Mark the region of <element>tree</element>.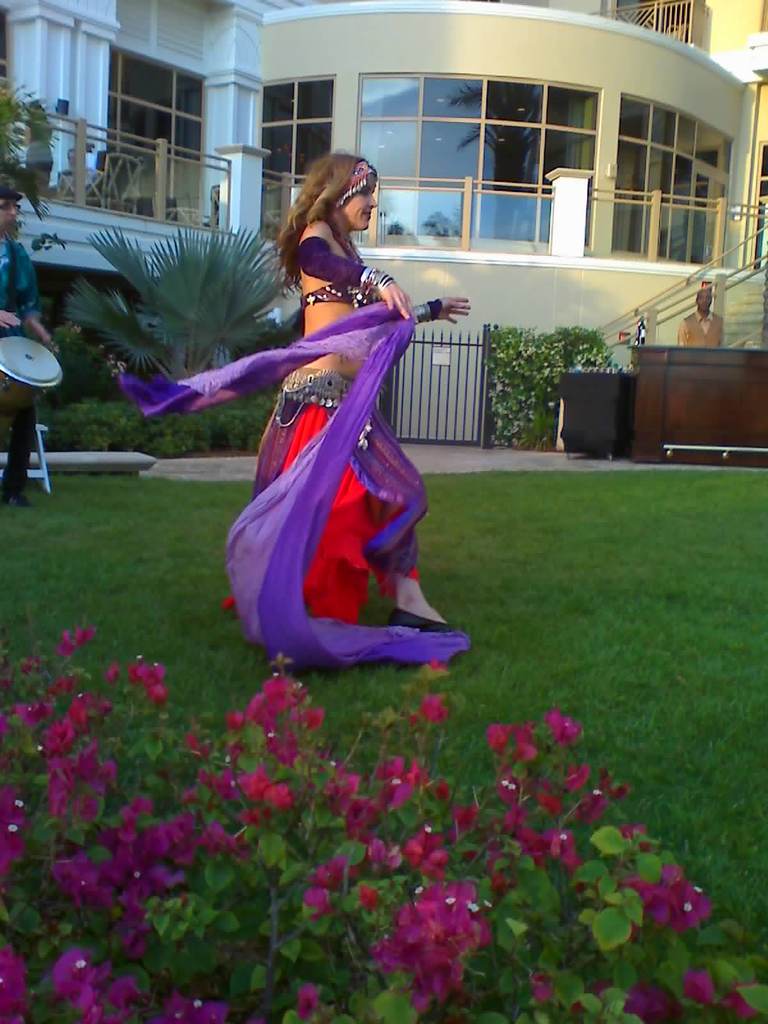
Region: 58, 227, 278, 470.
